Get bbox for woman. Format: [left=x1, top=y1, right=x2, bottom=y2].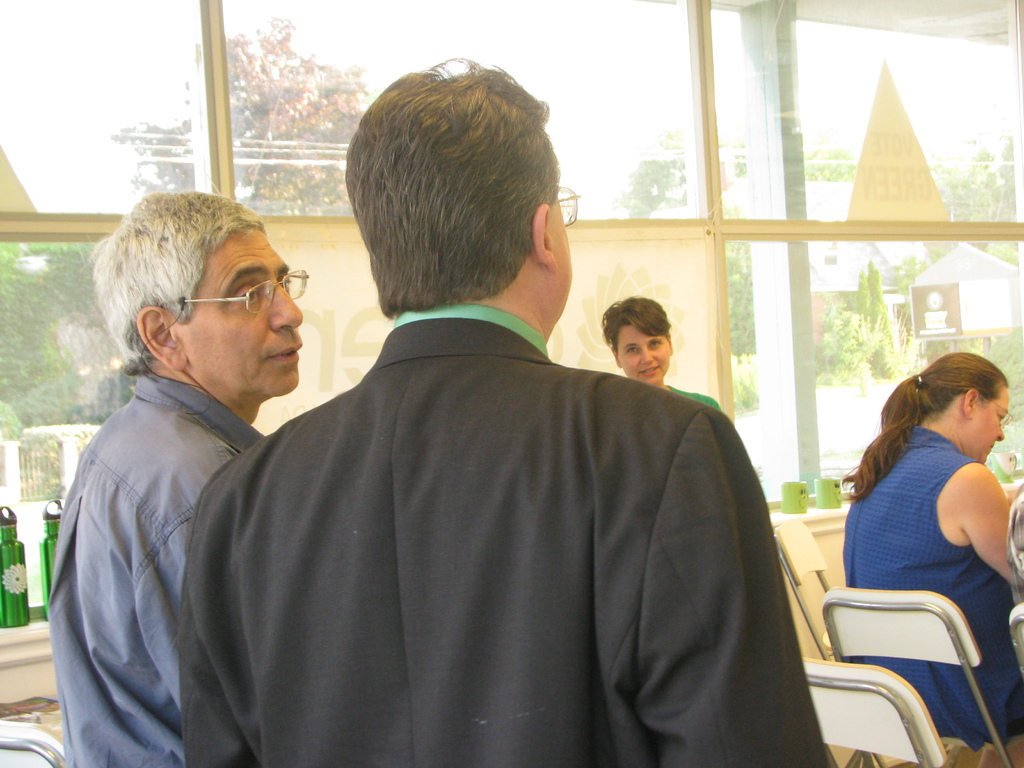
[left=843, top=351, right=1023, bottom=750].
